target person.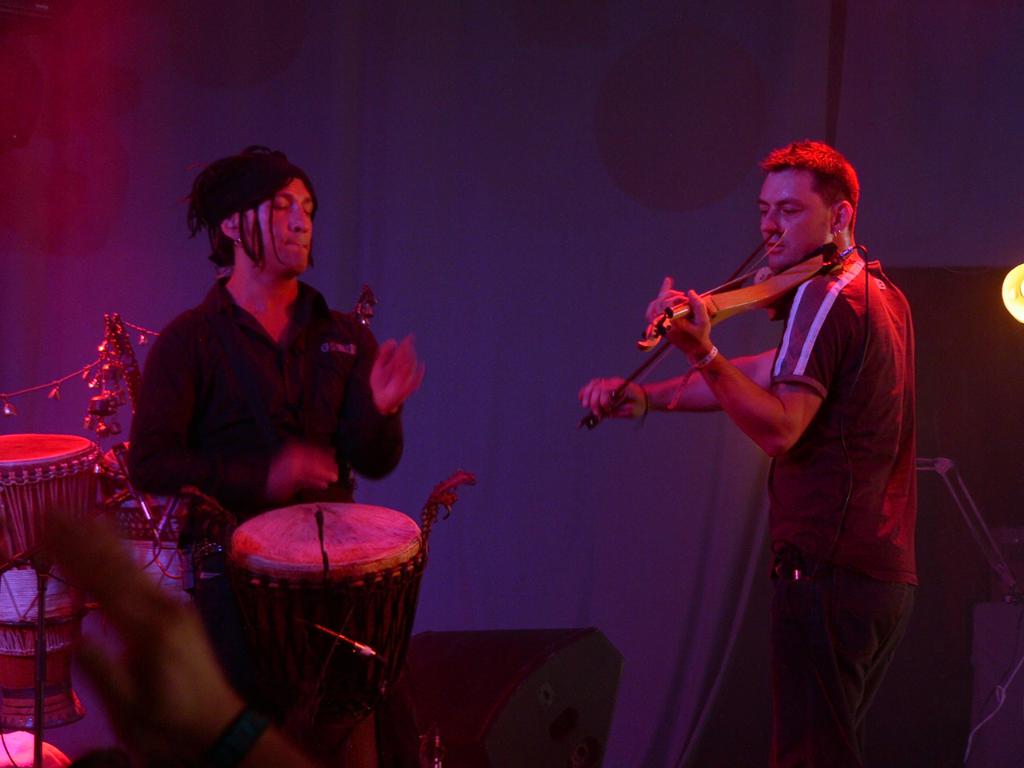
Target region: (left=29, top=493, right=322, bottom=767).
